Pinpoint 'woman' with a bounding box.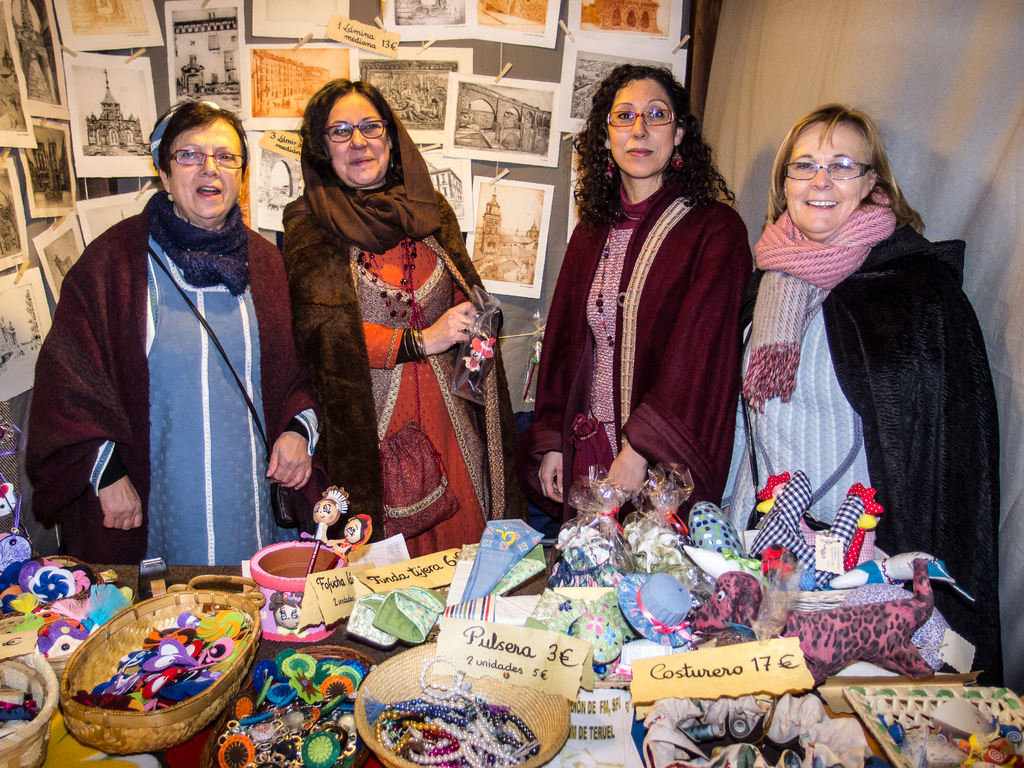
276,70,499,589.
